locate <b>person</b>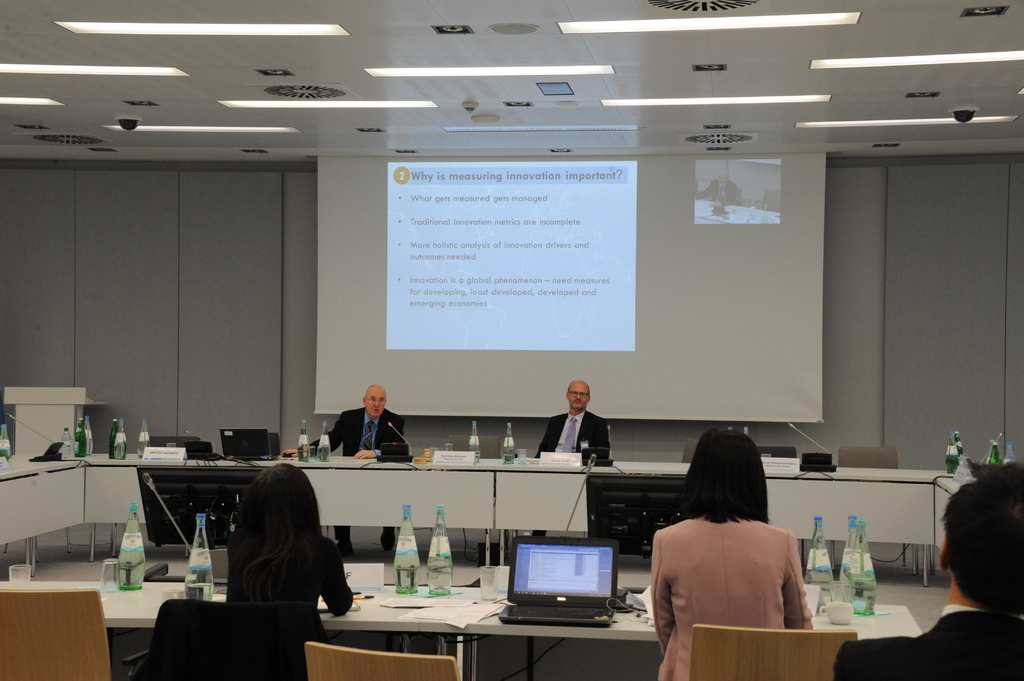
select_region(283, 385, 401, 553)
